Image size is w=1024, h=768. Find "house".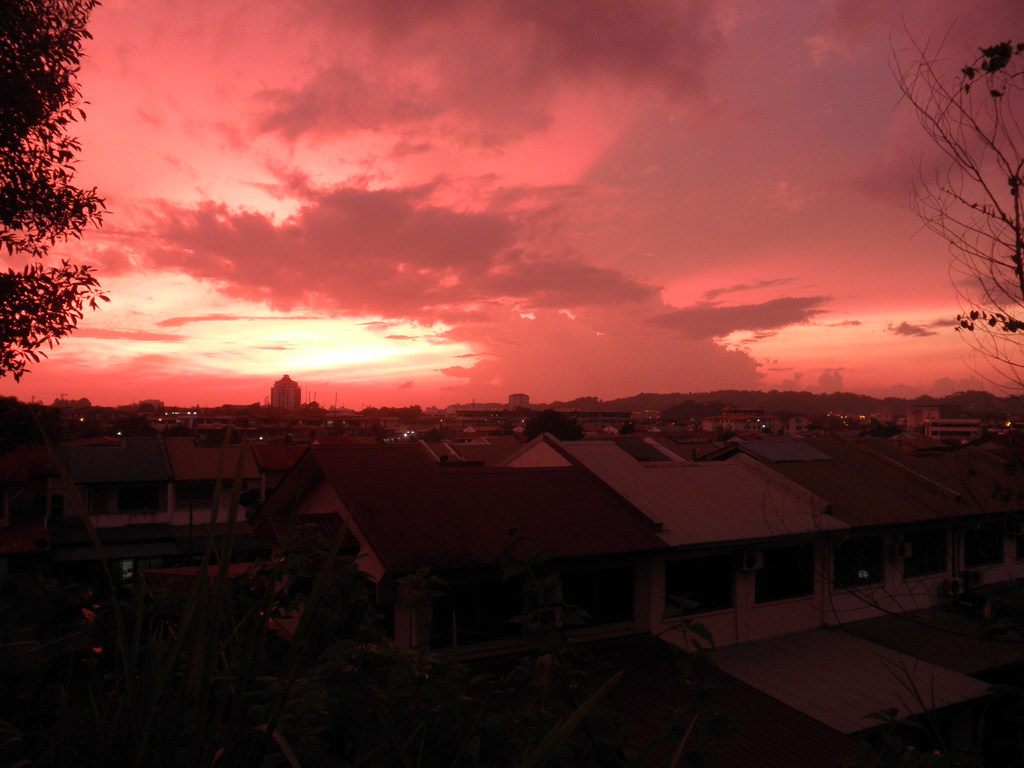
499 431 844 659.
